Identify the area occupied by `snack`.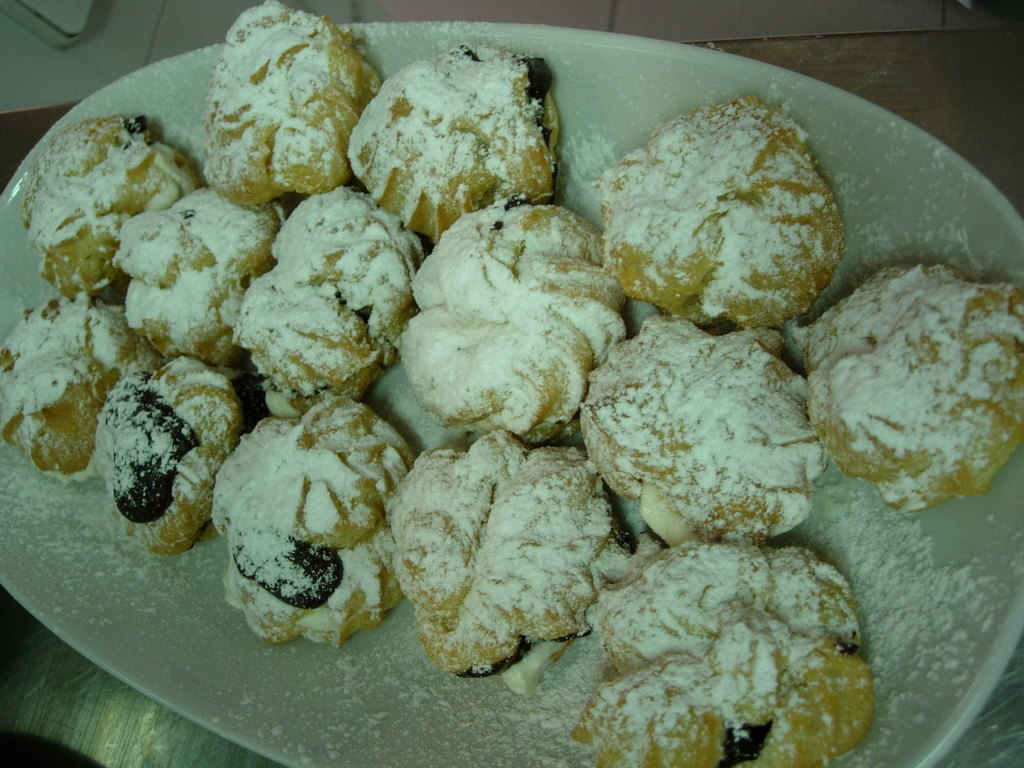
Area: locate(219, 193, 423, 421).
